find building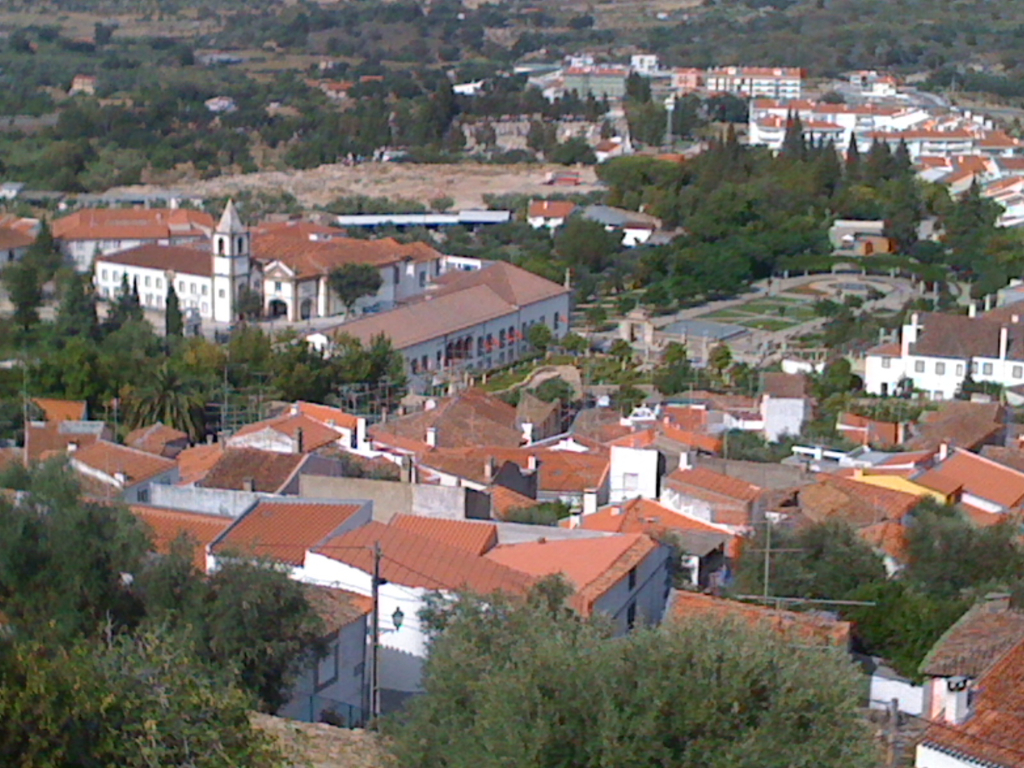
667 68 701 96
